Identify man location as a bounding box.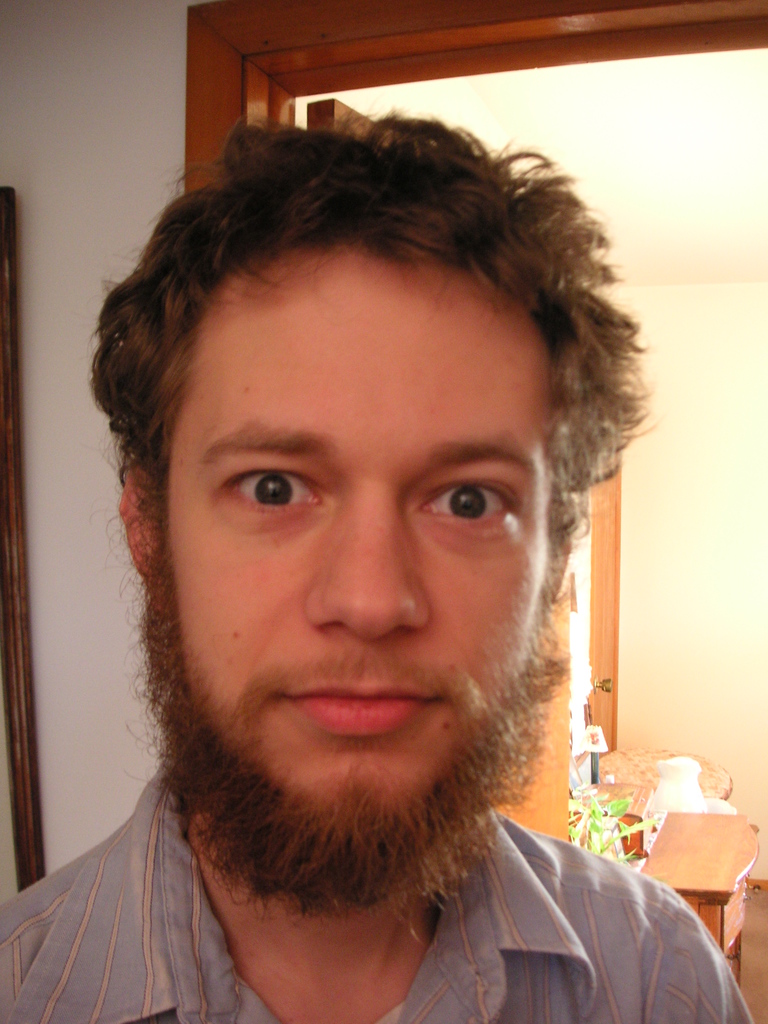
[left=8, top=131, right=732, bottom=1005].
